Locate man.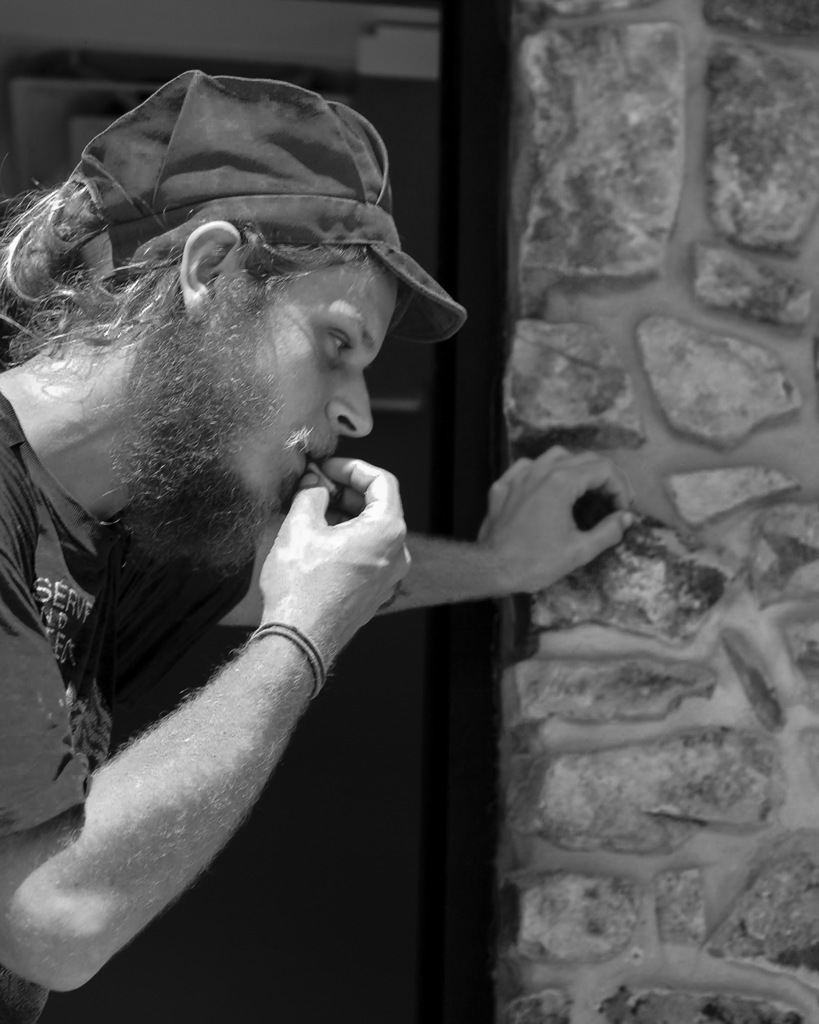
Bounding box: {"x1": 0, "y1": 76, "x2": 551, "y2": 1023}.
